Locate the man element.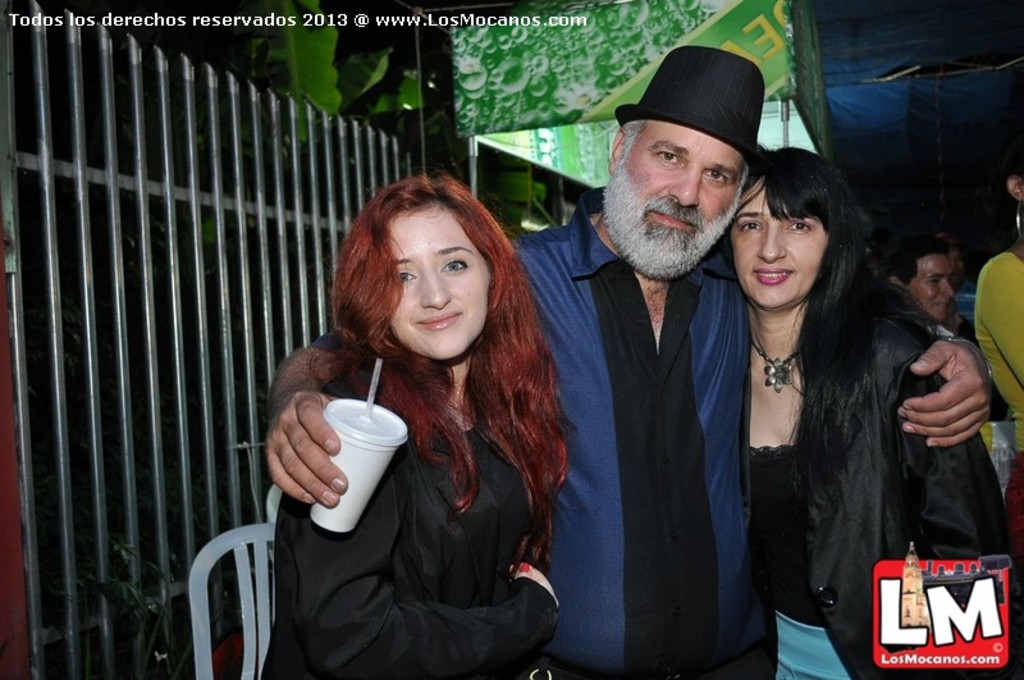
Element bbox: pyautogui.locateOnScreen(262, 42, 989, 679).
